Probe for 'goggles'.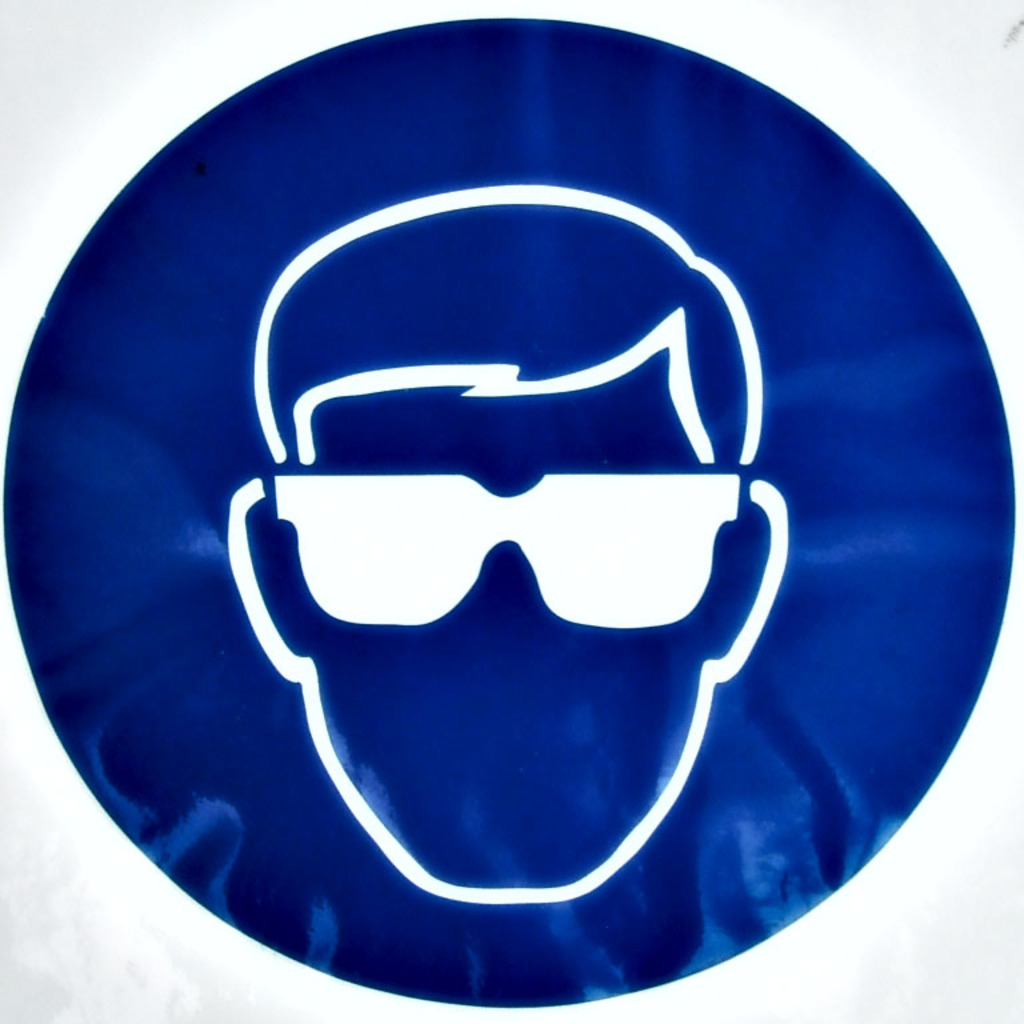
Probe result: <bbox>269, 465, 752, 625</bbox>.
